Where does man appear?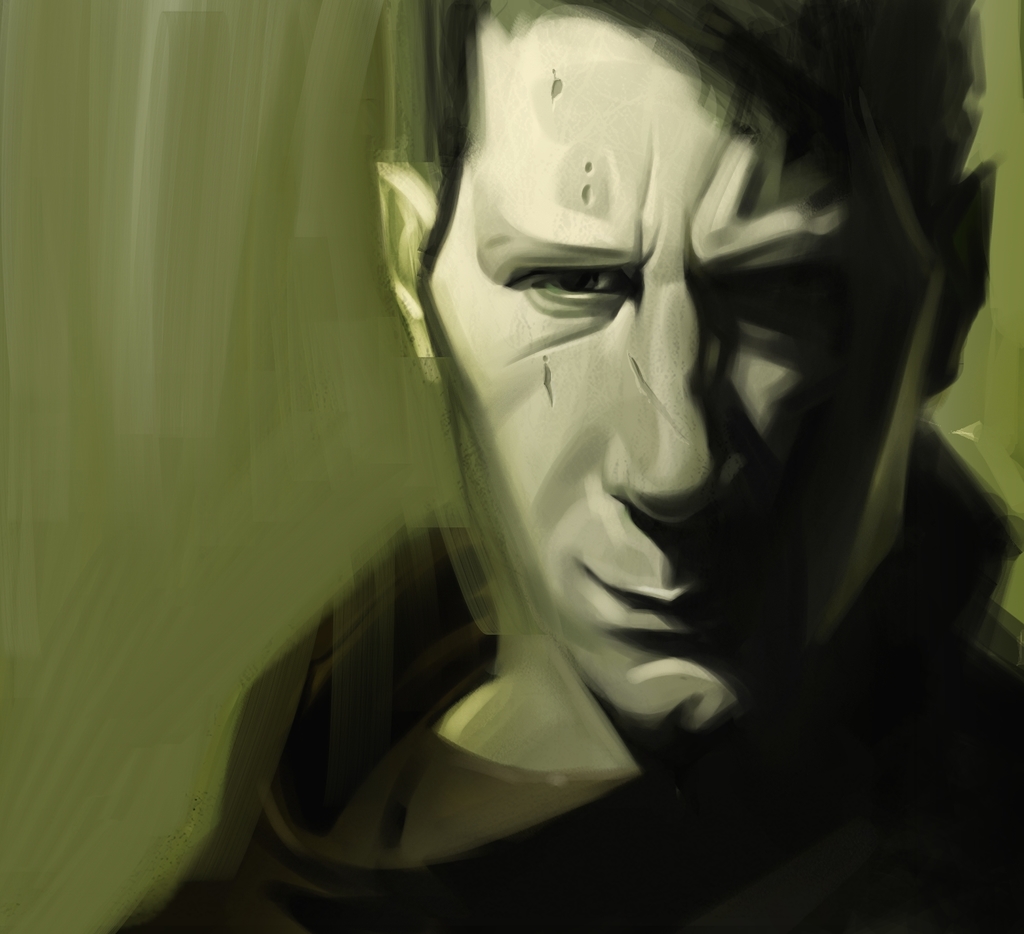
Appears at 294/118/873/748.
